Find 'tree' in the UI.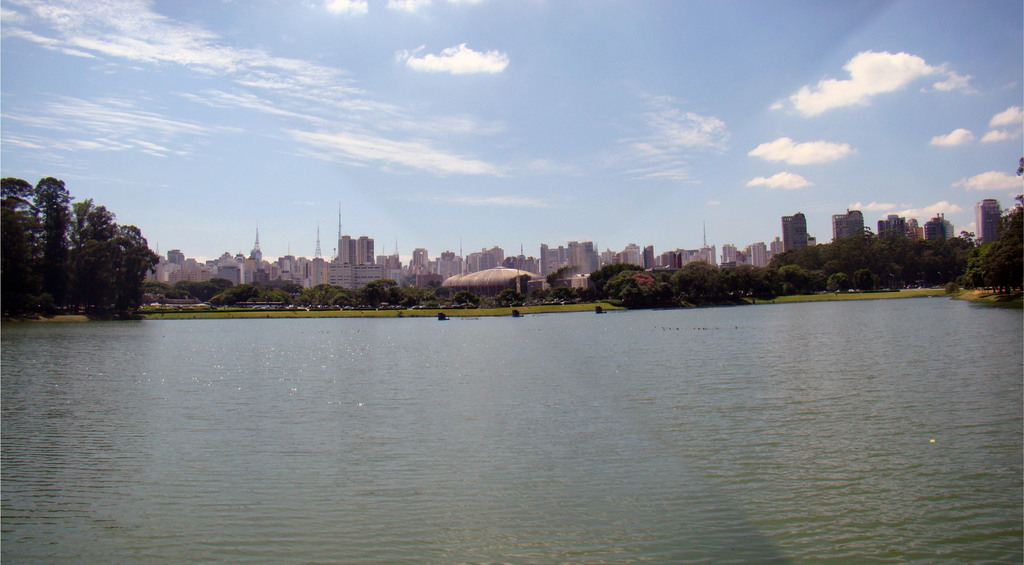
UI element at [680,260,719,300].
